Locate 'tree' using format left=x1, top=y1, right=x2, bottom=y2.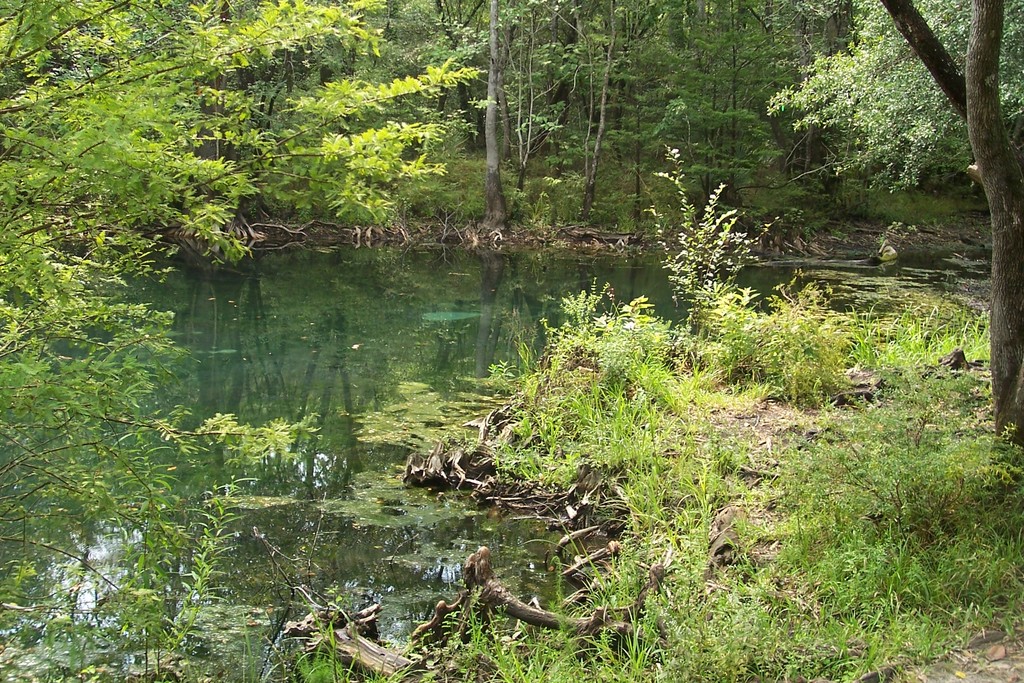
left=878, top=0, right=1023, bottom=445.
